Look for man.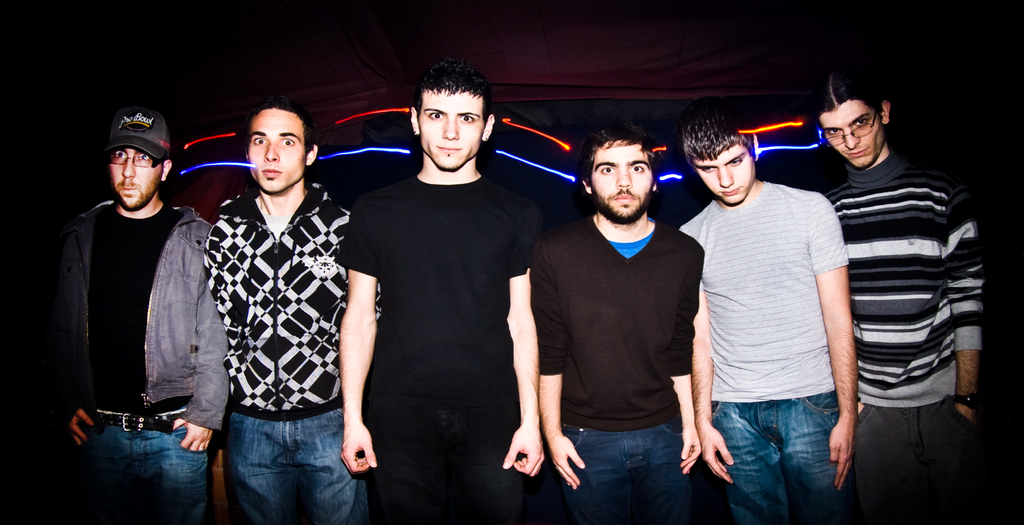
Found: [528, 109, 703, 524].
